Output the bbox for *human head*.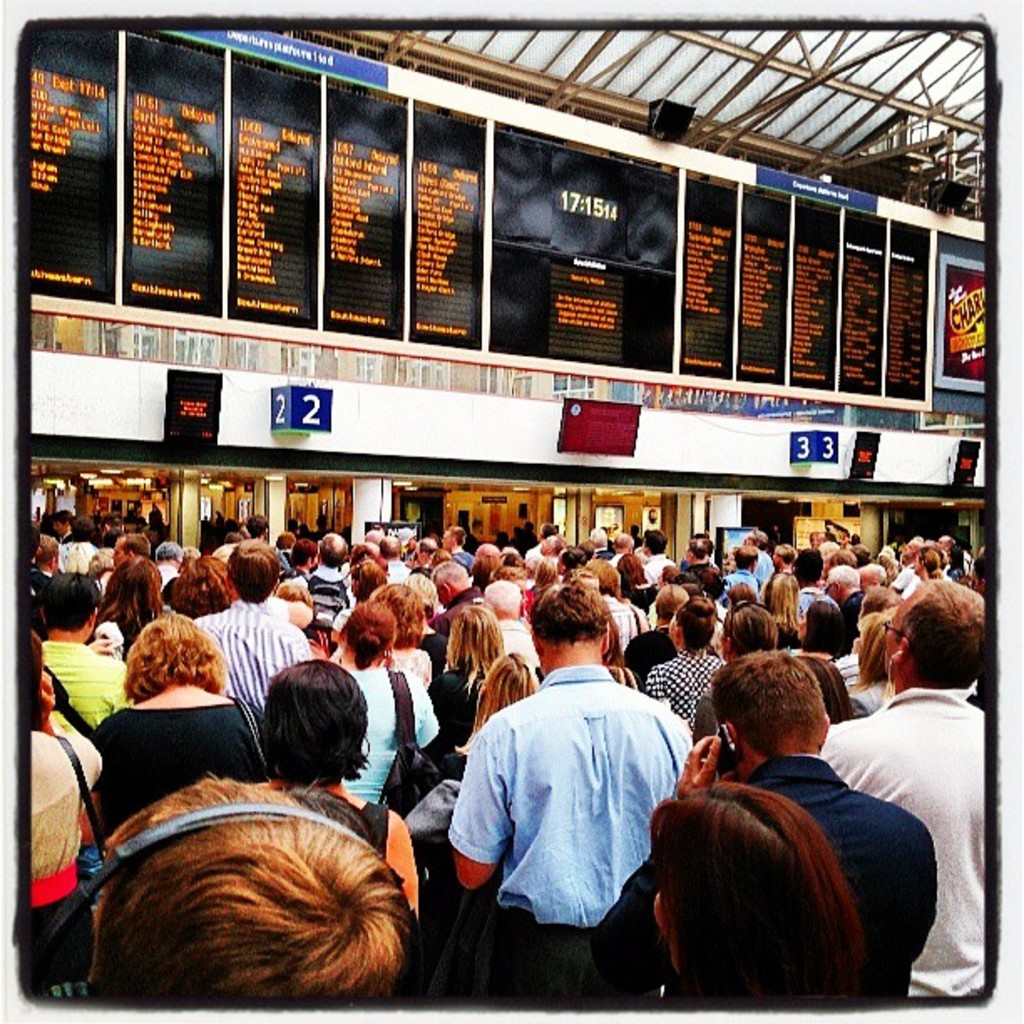
<box>65,783,440,1009</box>.
